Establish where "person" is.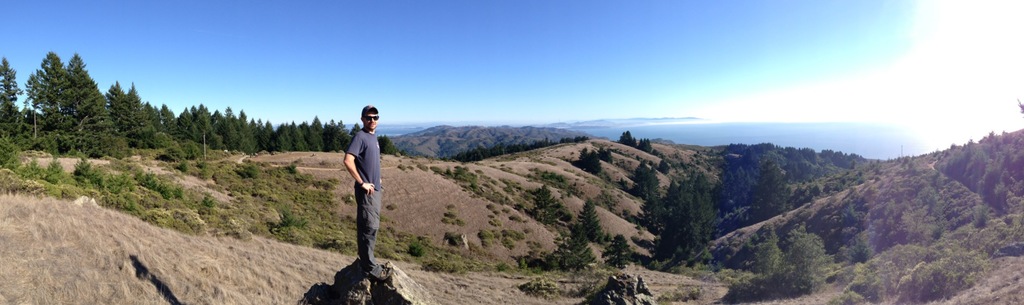
Established at l=336, t=100, r=390, b=285.
